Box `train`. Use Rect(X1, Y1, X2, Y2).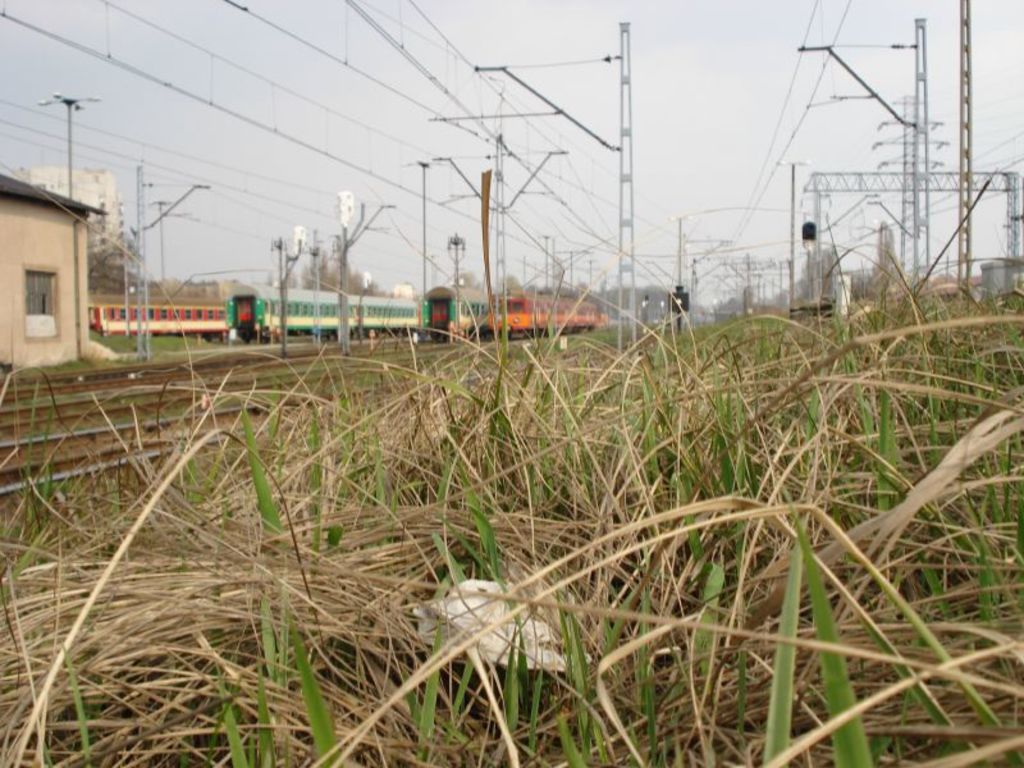
Rect(488, 296, 603, 333).
